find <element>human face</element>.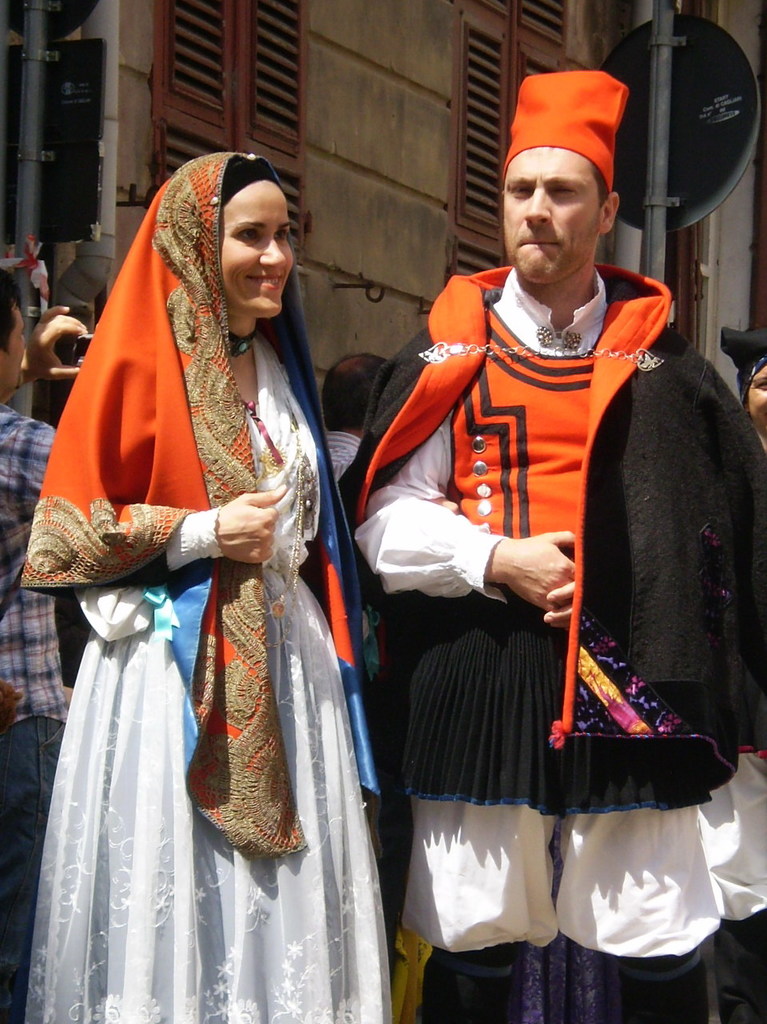
218:175:296:319.
